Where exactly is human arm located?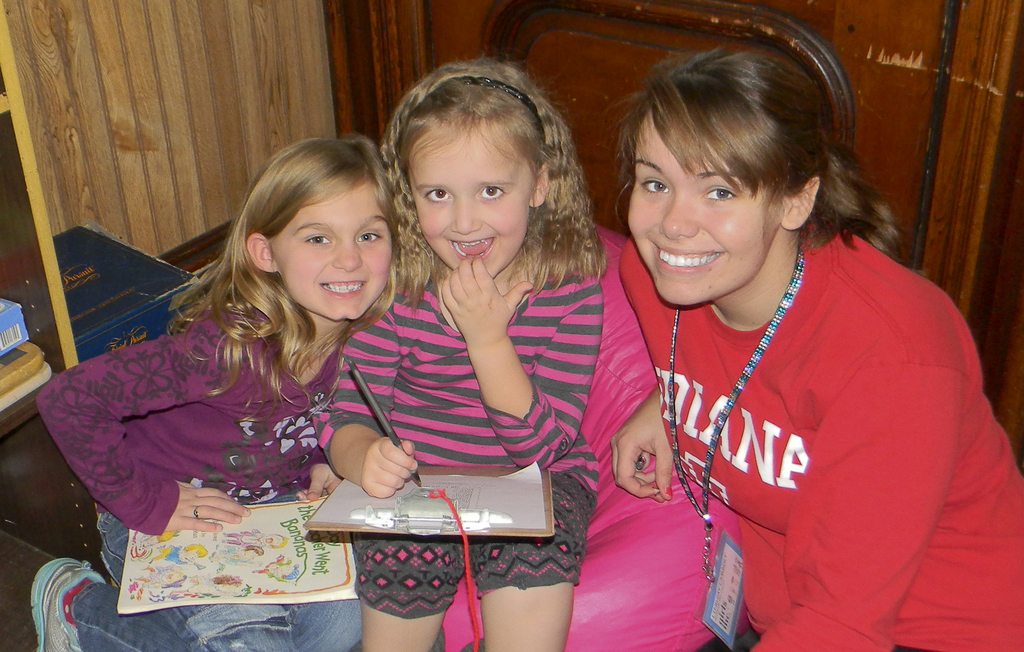
Its bounding box is 39:315:262:533.
